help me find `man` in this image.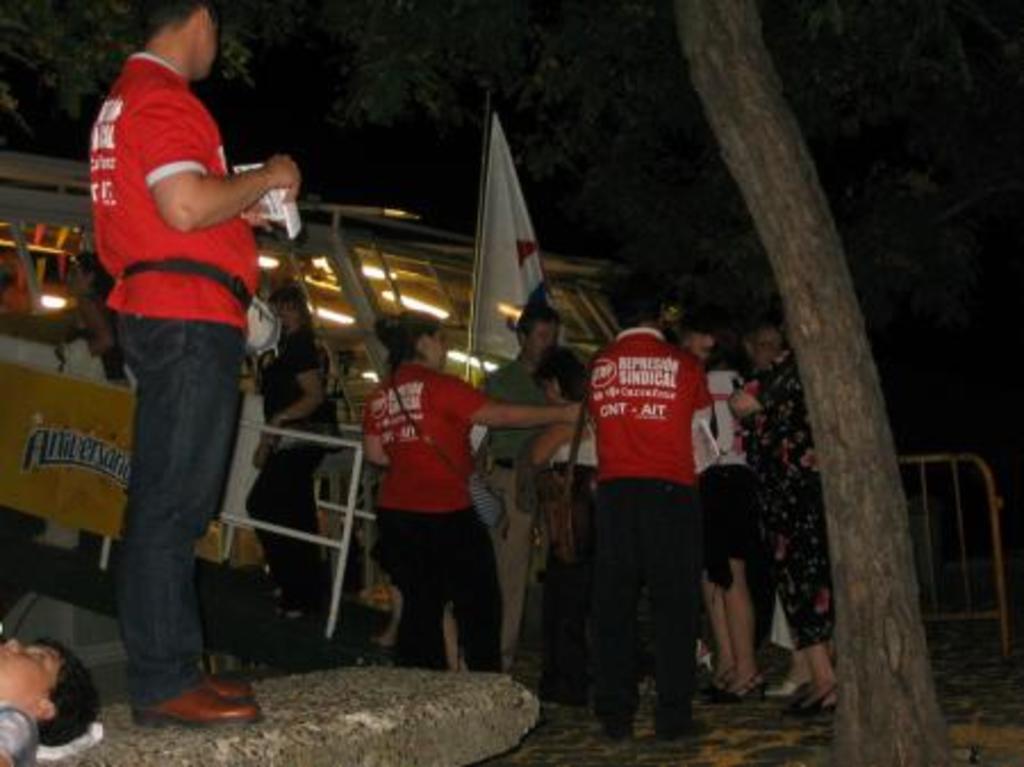
Found it: locate(589, 269, 710, 742).
